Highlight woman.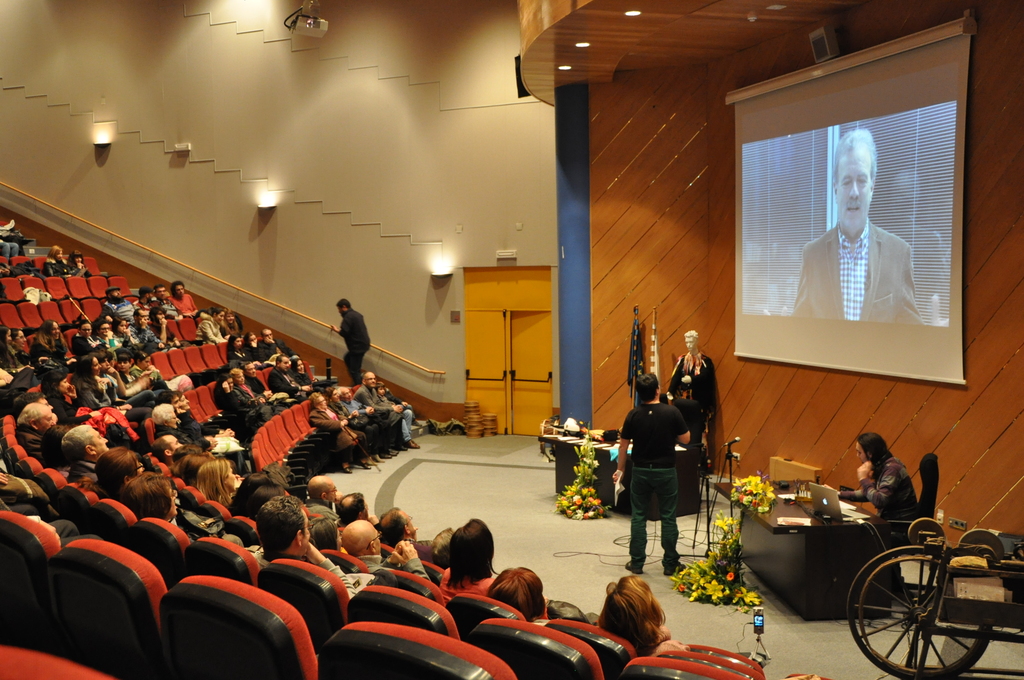
Highlighted region: 0,326,26,373.
